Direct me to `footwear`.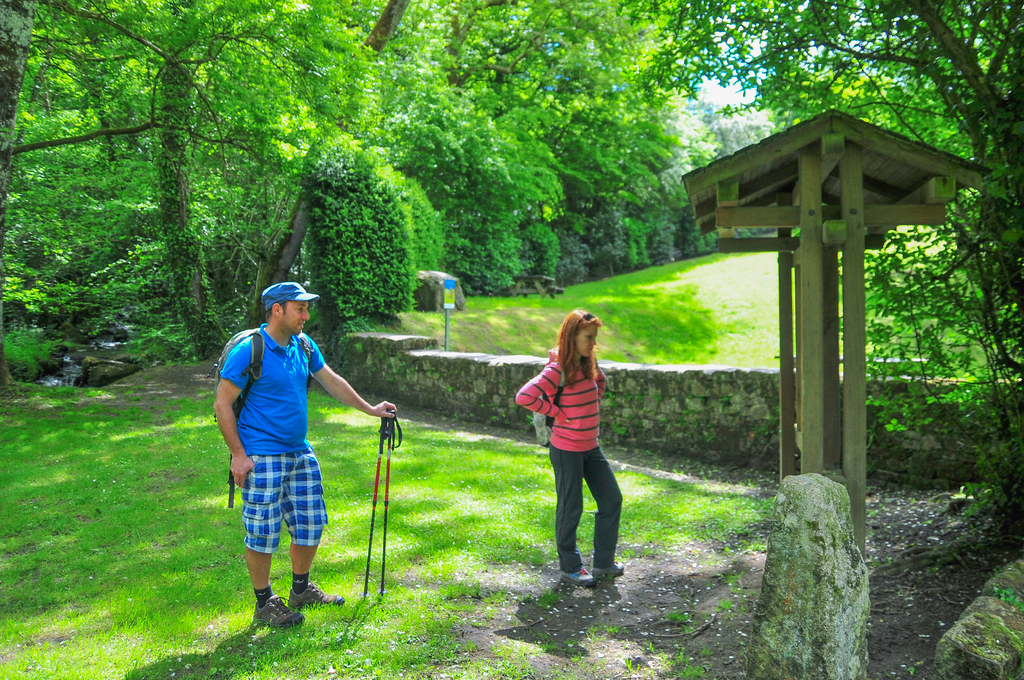
Direction: <region>286, 577, 347, 609</region>.
